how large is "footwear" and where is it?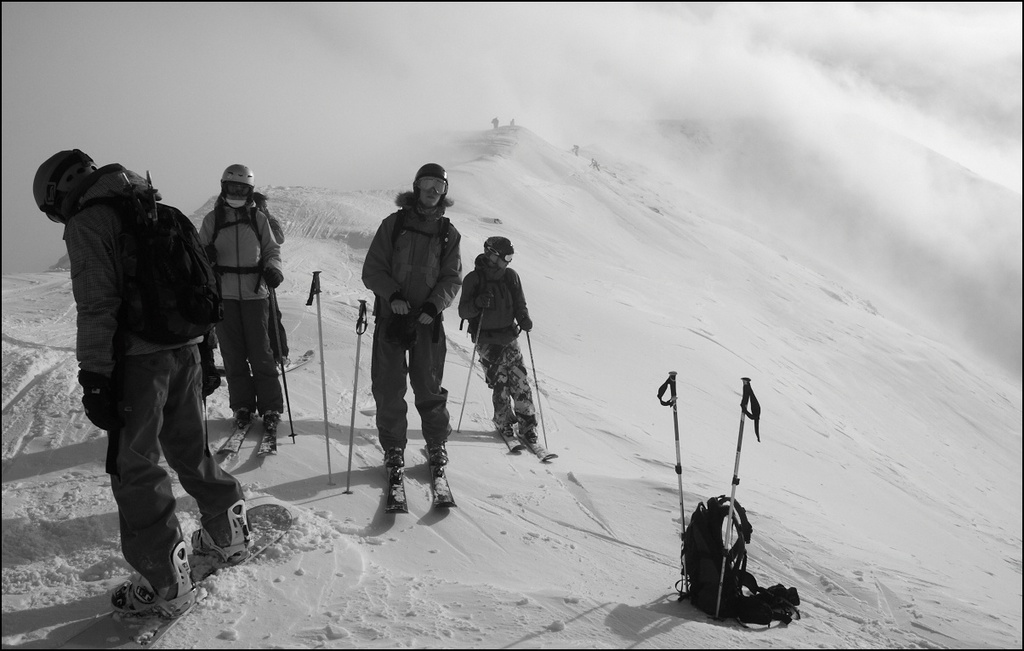
Bounding box: <region>112, 531, 189, 622</region>.
